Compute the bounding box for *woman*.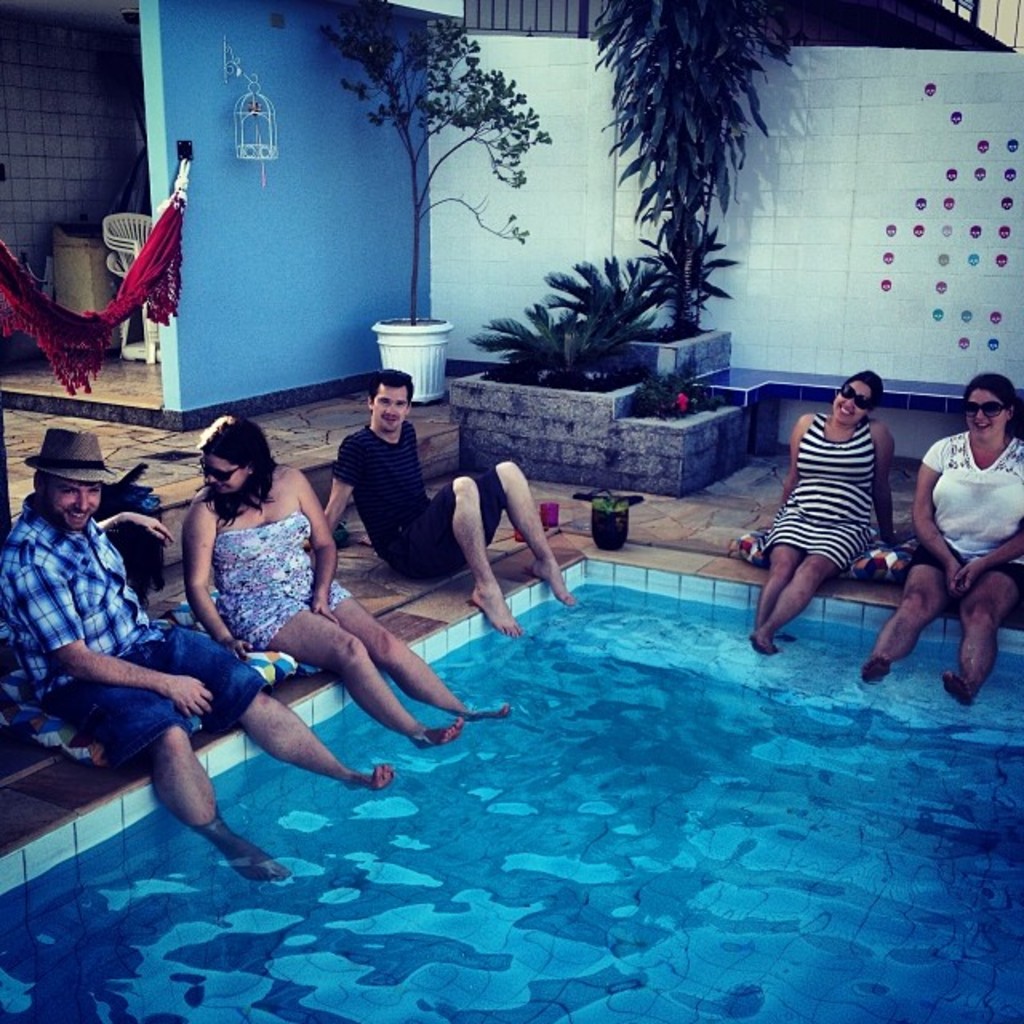
l=166, t=411, r=501, b=762.
